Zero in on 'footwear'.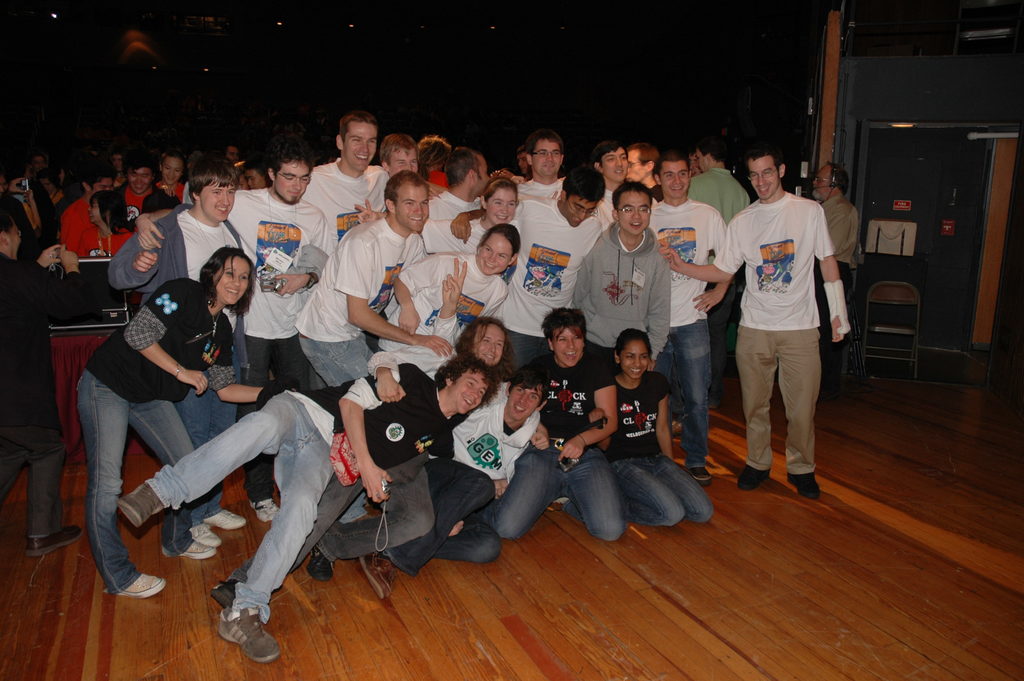
Zeroed in: 252,495,280,520.
